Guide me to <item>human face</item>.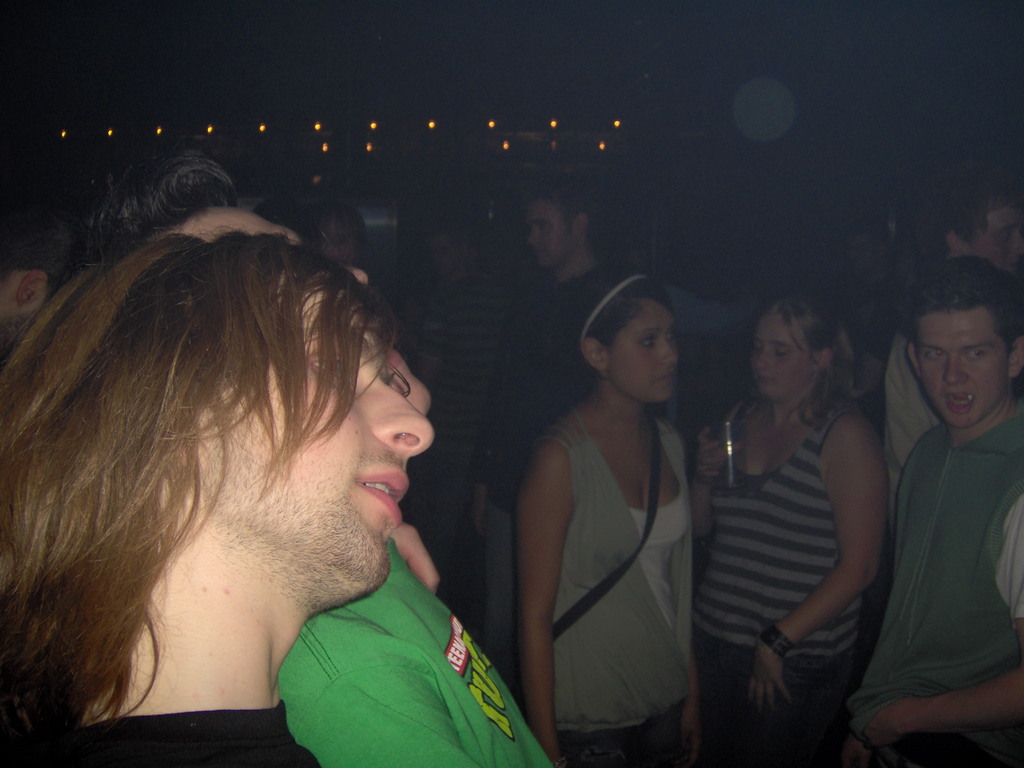
Guidance: Rect(324, 213, 364, 270).
